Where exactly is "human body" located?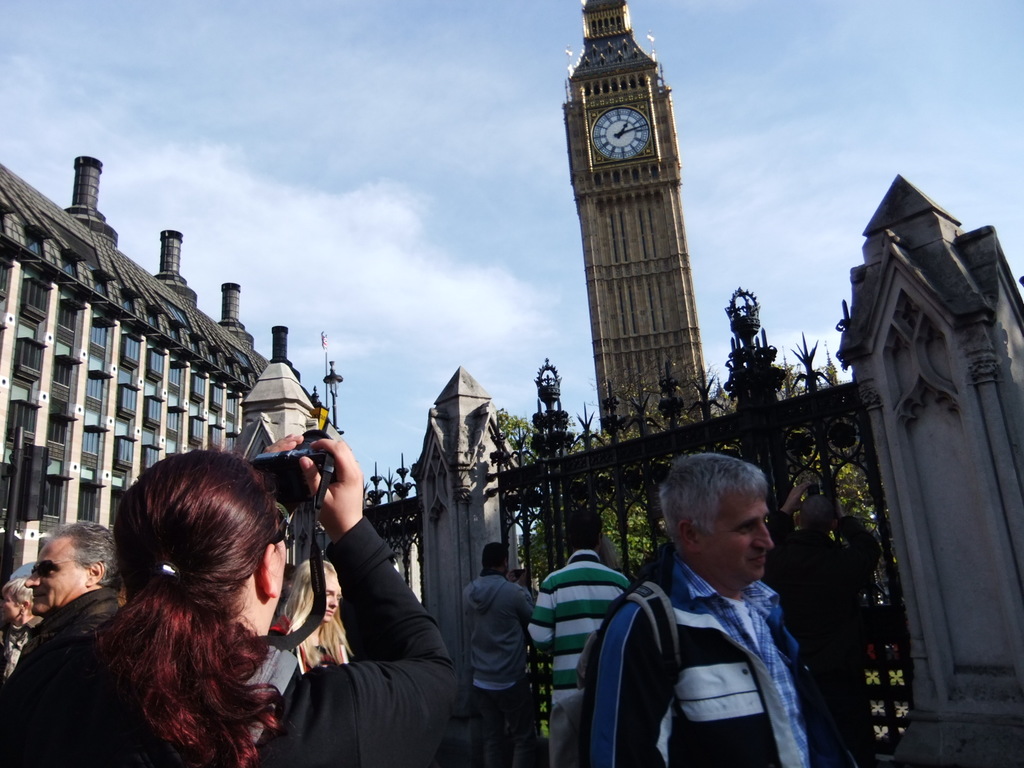
Its bounding box is bbox=(616, 459, 854, 752).
